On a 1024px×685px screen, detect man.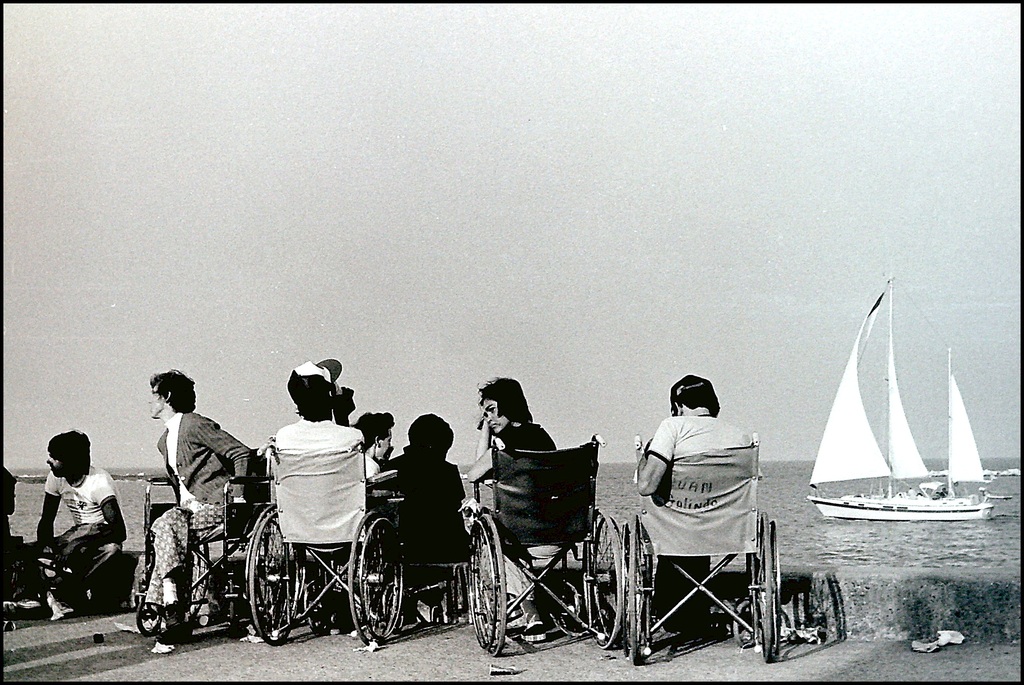
box=[268, 353, 365, 625].
